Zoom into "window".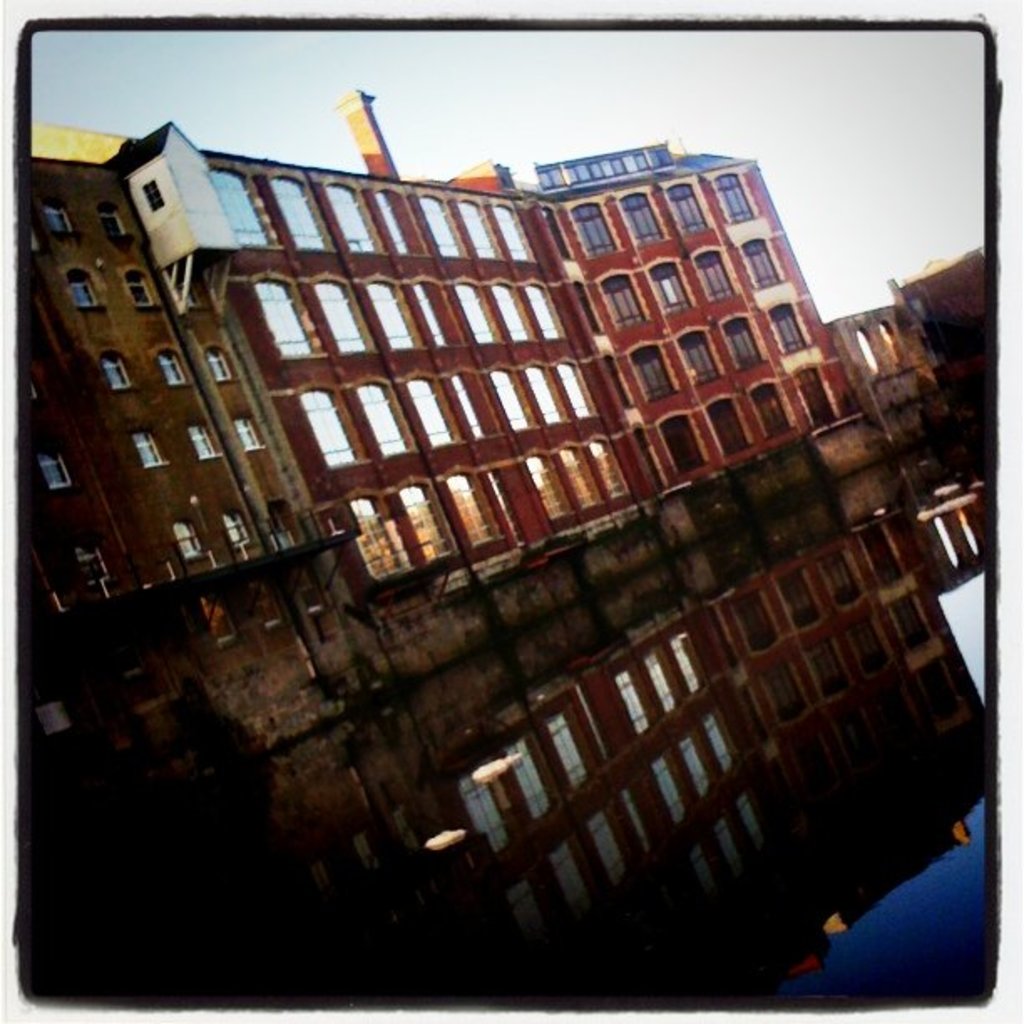
Zoom target: 497 206 532 256.
